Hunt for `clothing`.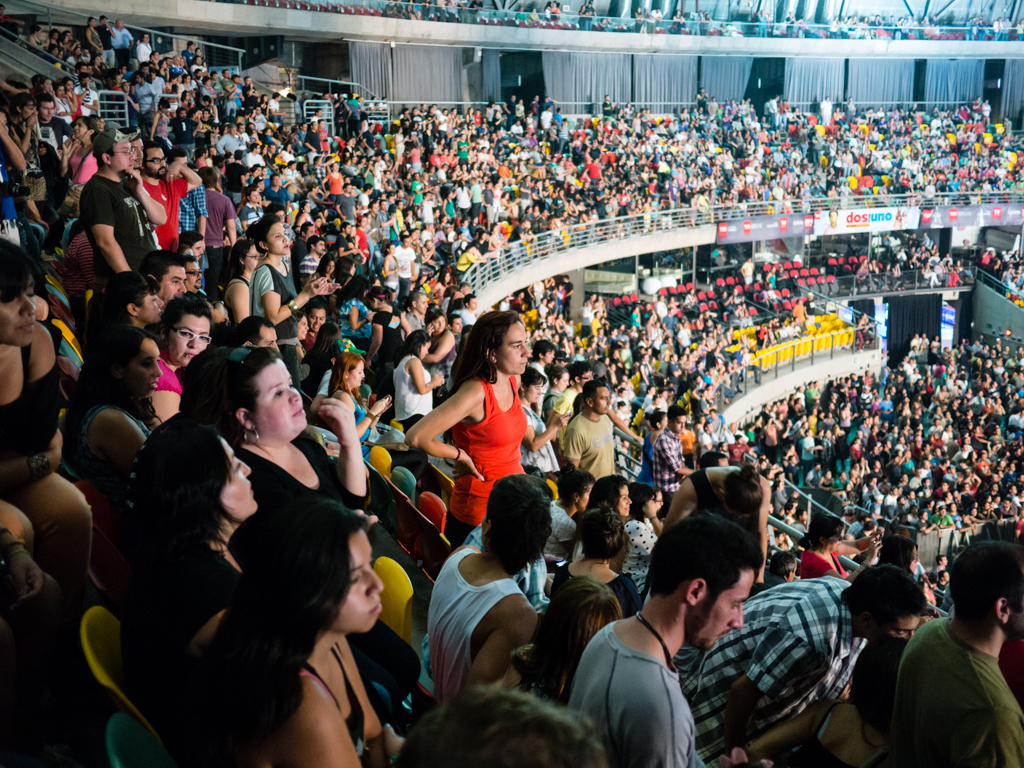
Hunted down at bbox=(881, 496, 895, 528).
